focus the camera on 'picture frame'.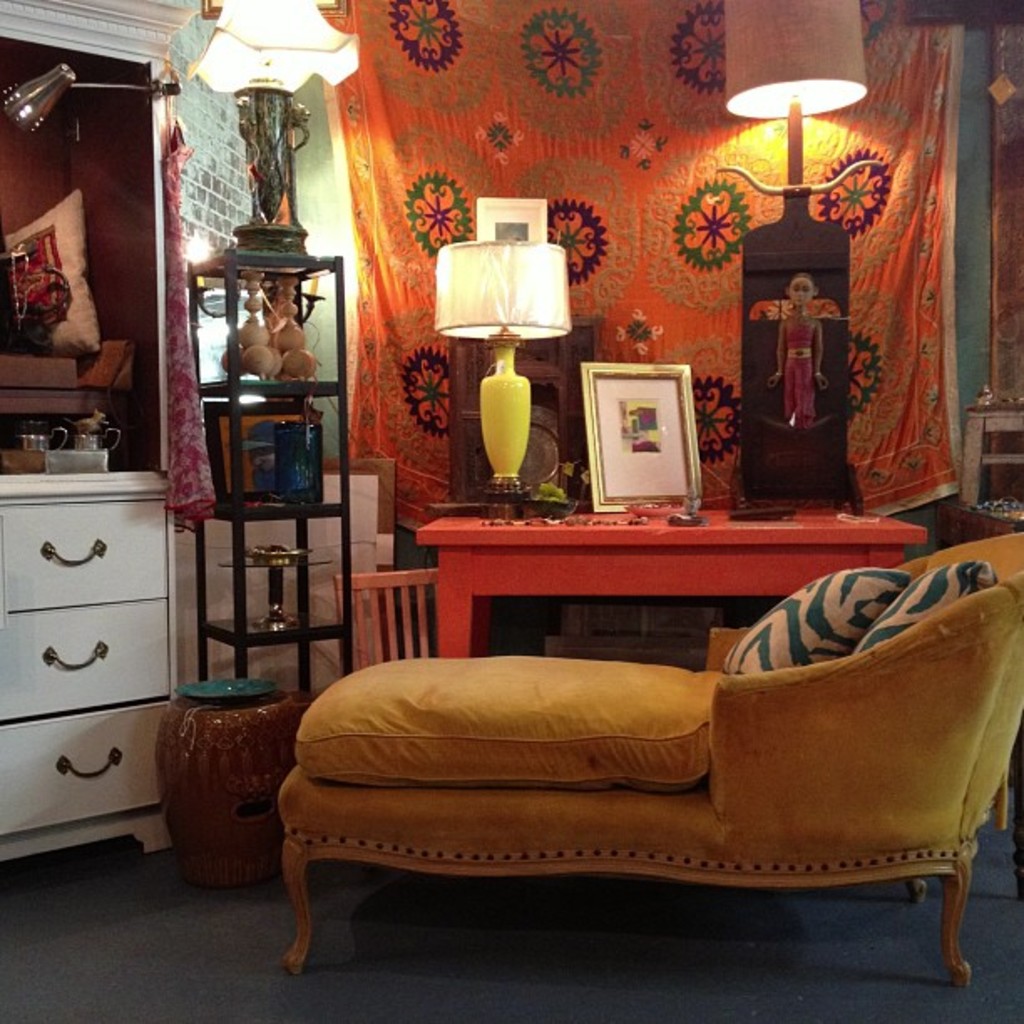
Focus region: pyautogui.locateOnScreen(206, 400, 300, 500).
